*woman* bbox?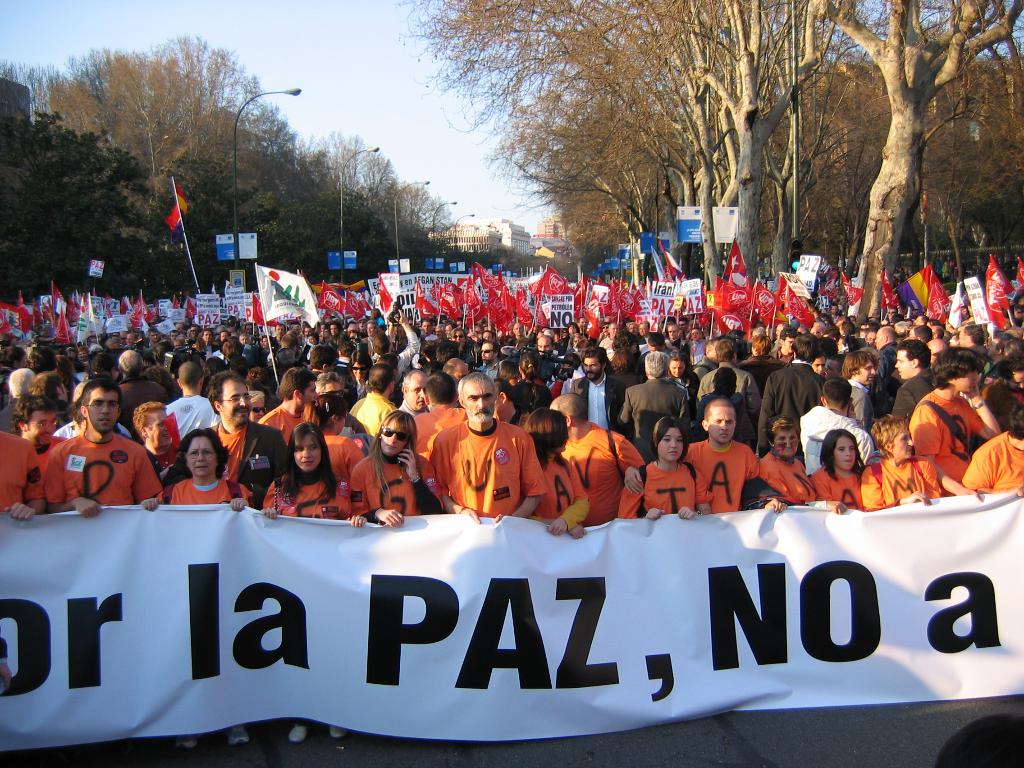
[348,412,444,534]
